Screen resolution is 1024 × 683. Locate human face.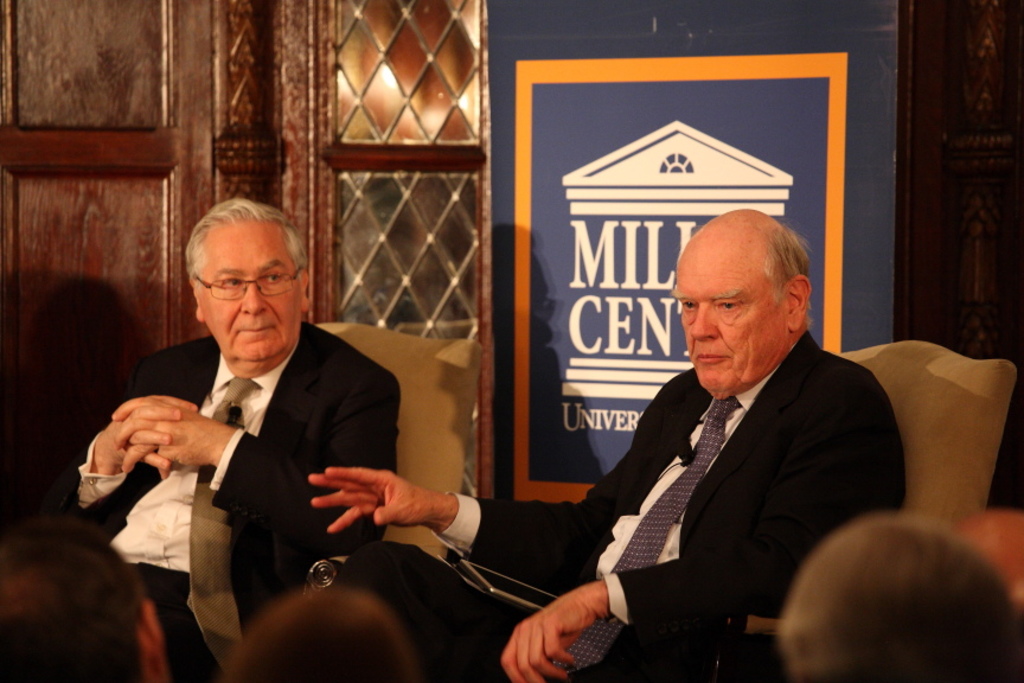
BBox(672, 250, 781, 390).
